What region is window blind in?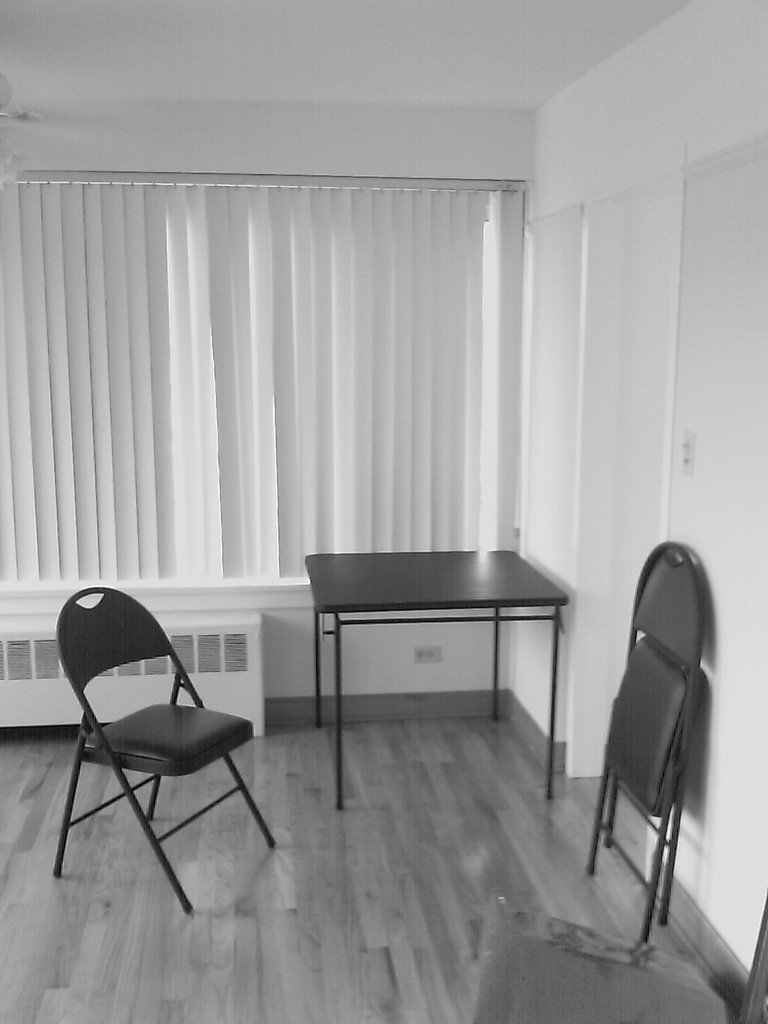
rect(0, 165, 527, 595).
